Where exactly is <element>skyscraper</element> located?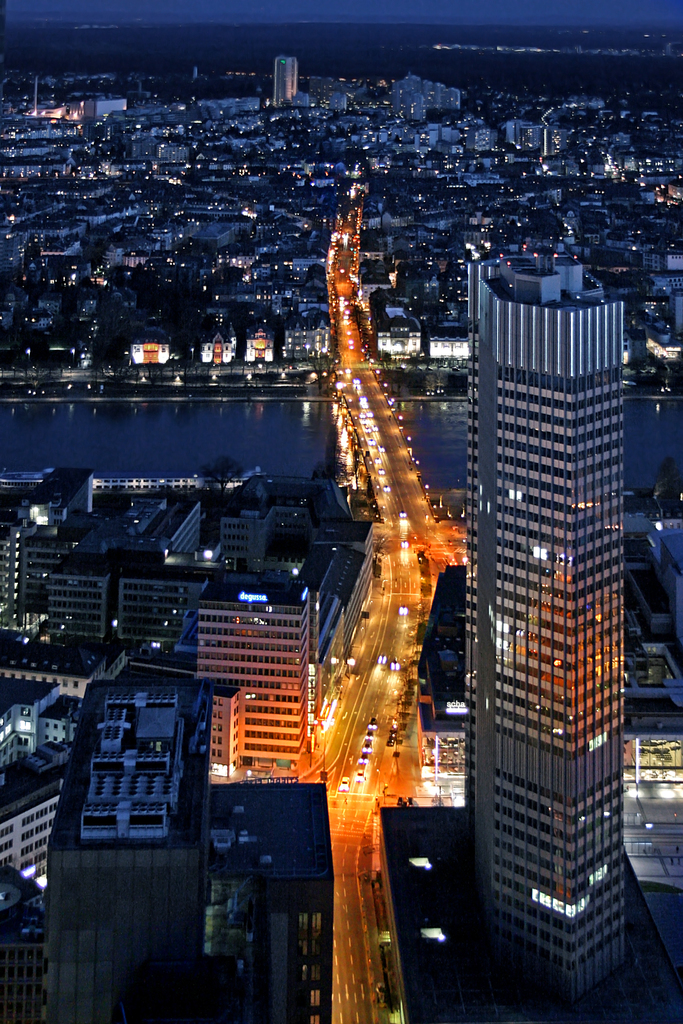
Its bounding box is detection(274, 59, 302, 99).
